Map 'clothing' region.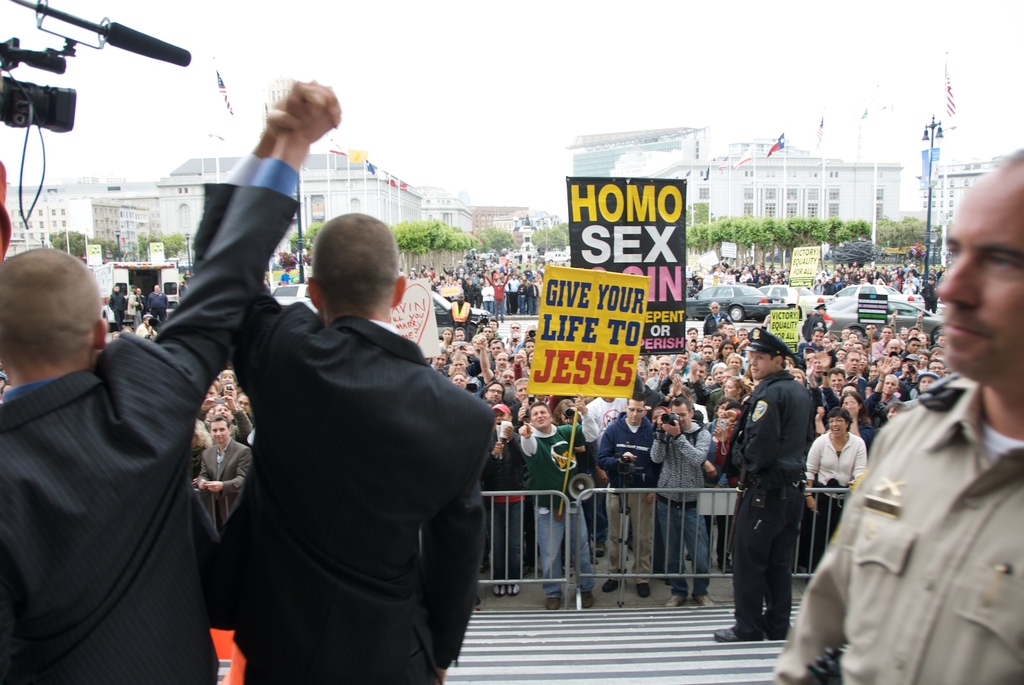
Mapped to [x1=193, y1=156, x2=499, y2=684].
